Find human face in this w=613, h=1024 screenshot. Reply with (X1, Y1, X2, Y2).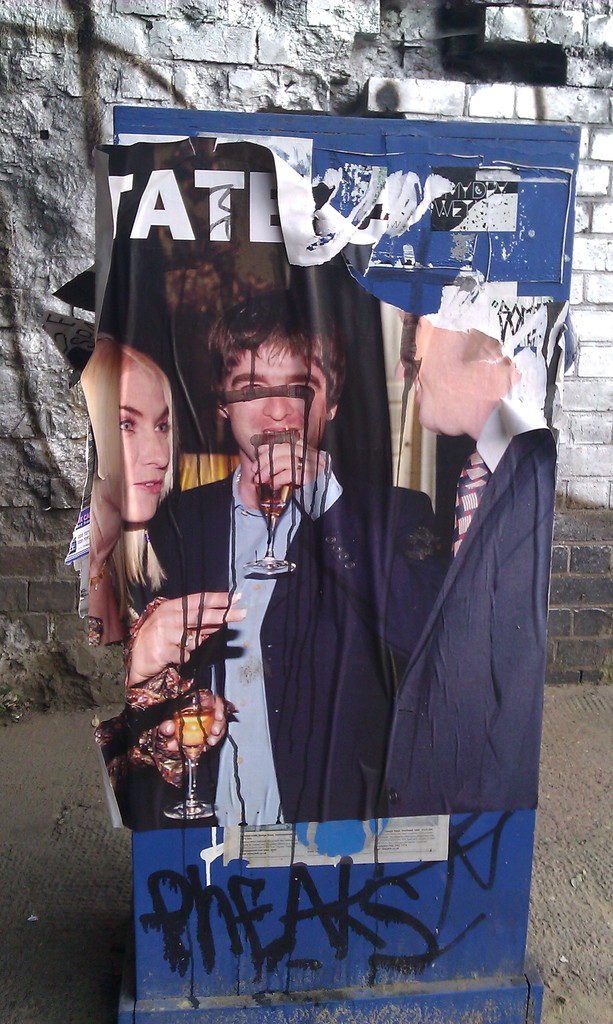
(230, 348, 326, 456).
